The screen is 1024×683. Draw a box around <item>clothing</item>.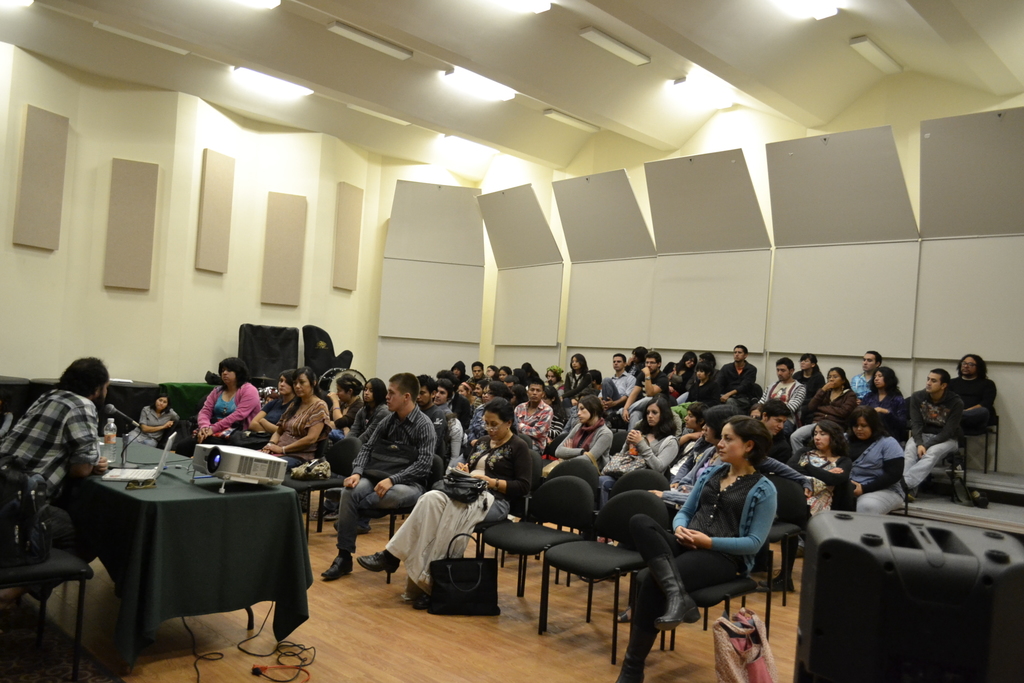
{"left": 716, "top": 361, "right": 759, "bottom": 411}.
